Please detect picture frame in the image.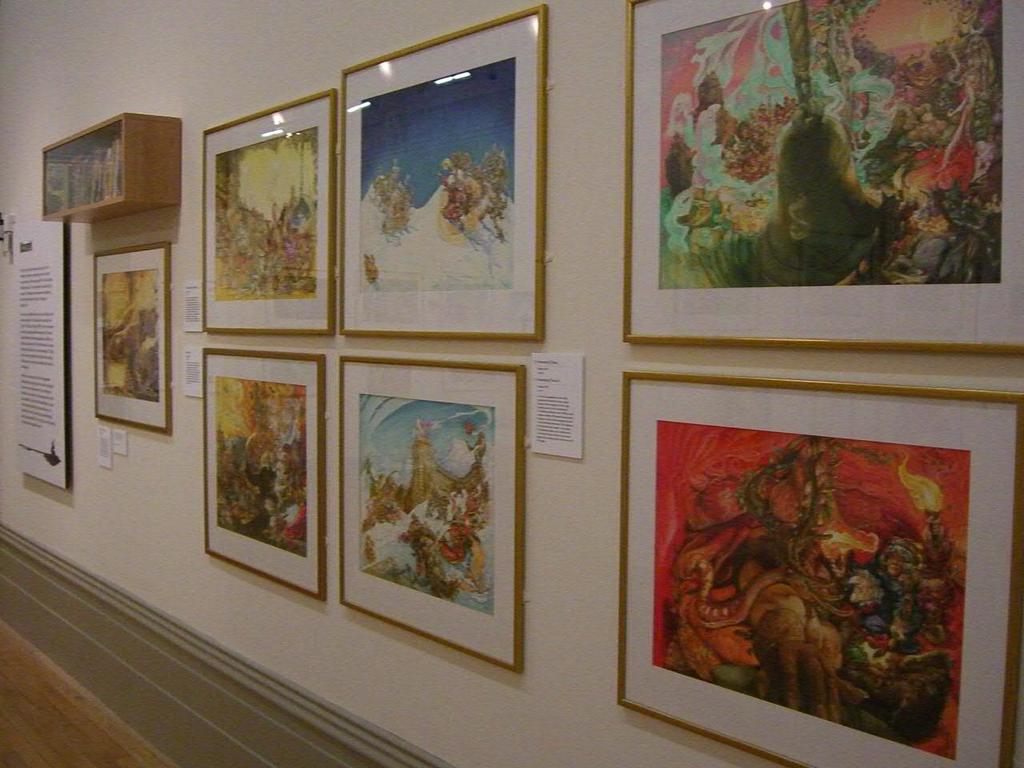
<bbox>619, 370, 1023, 767</bbox>.
